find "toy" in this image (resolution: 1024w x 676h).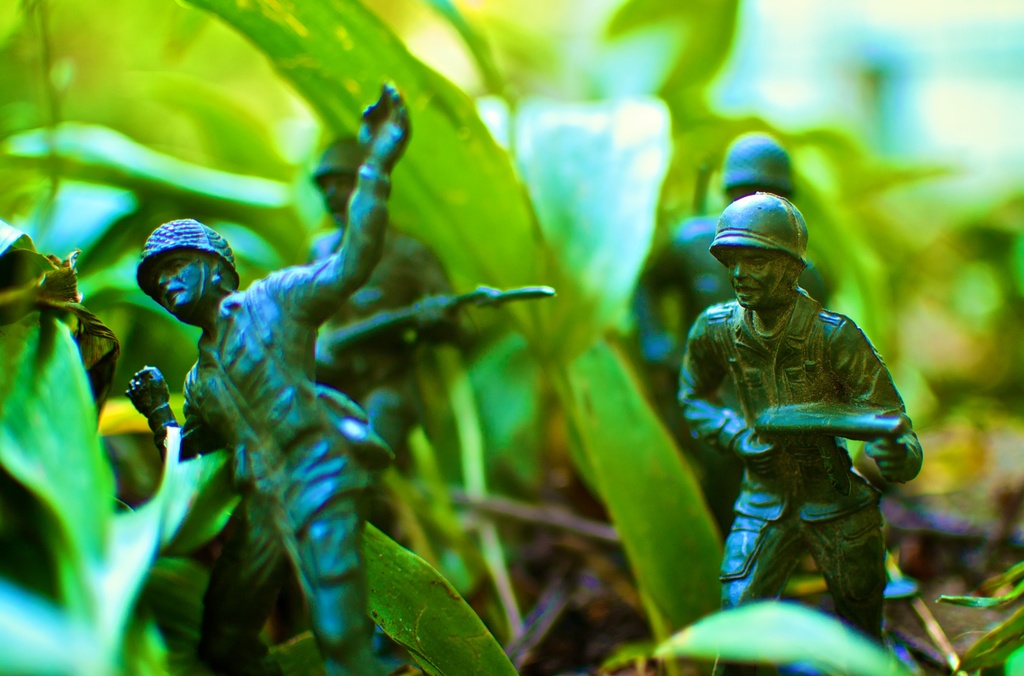
Rect(617, 132, 836, 559).
